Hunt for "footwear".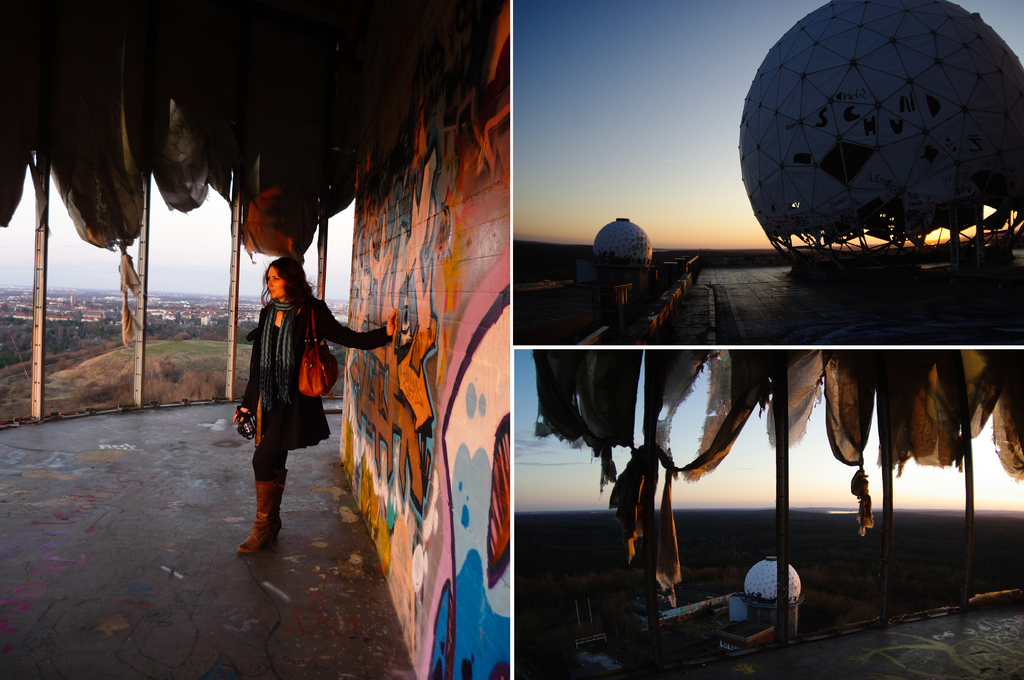
Hunted down at region(239, 471, 284, 559).
